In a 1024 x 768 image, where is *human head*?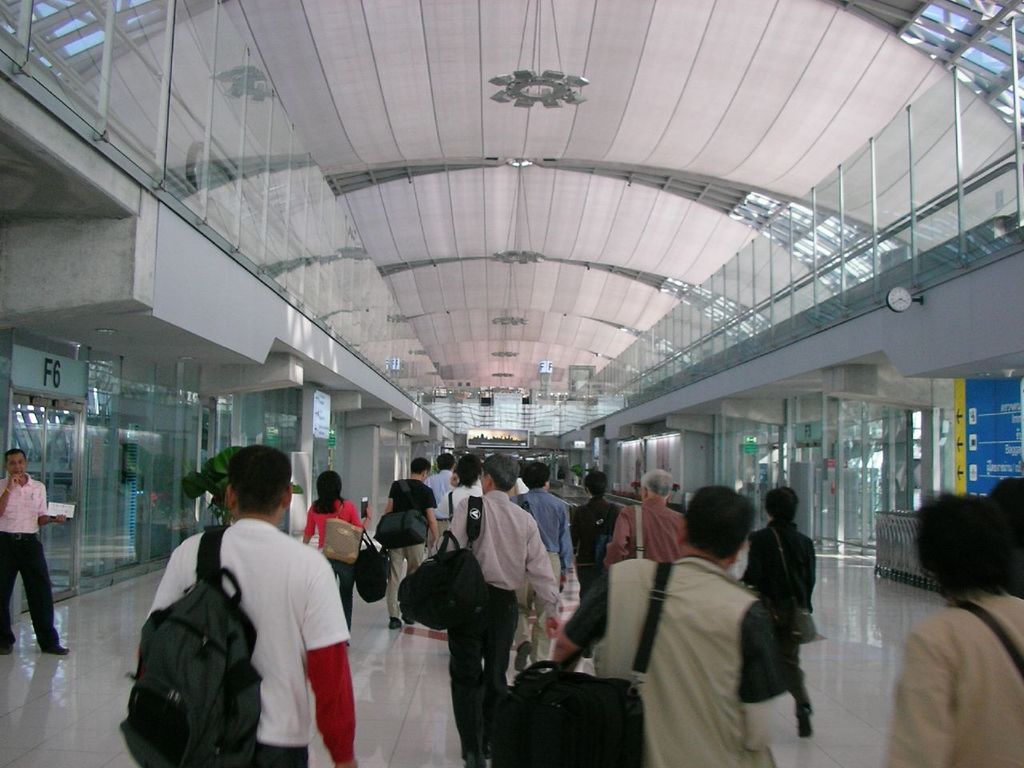
{"x1": 435, "y1": 451, "x2": 451, "y2": 470}.
